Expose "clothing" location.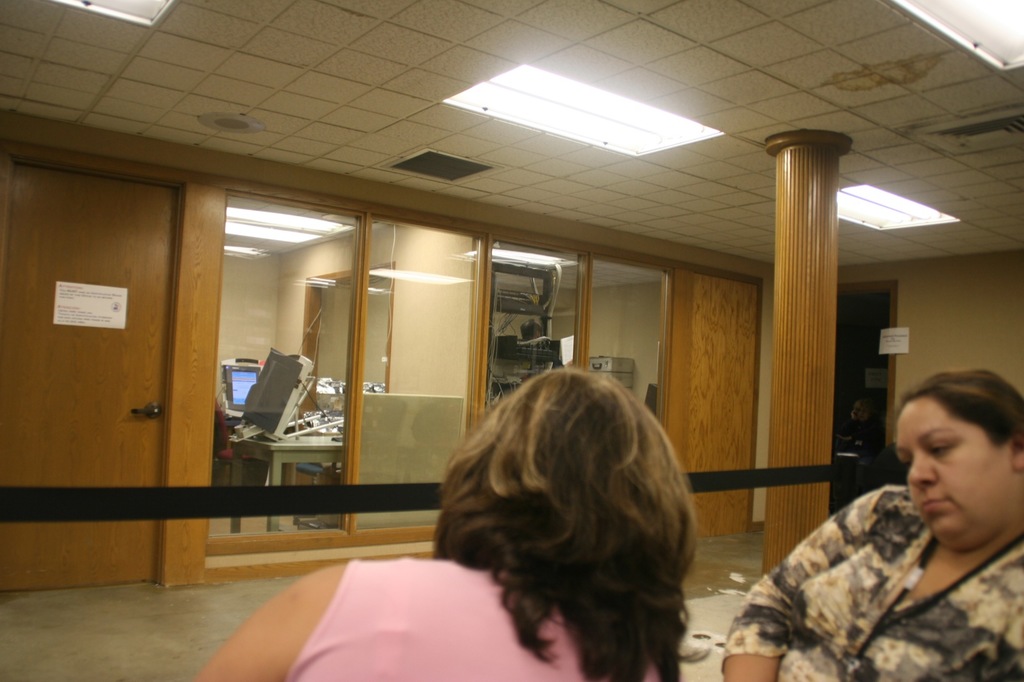
Exposed at BBox(714, 488, 1023, 681).
